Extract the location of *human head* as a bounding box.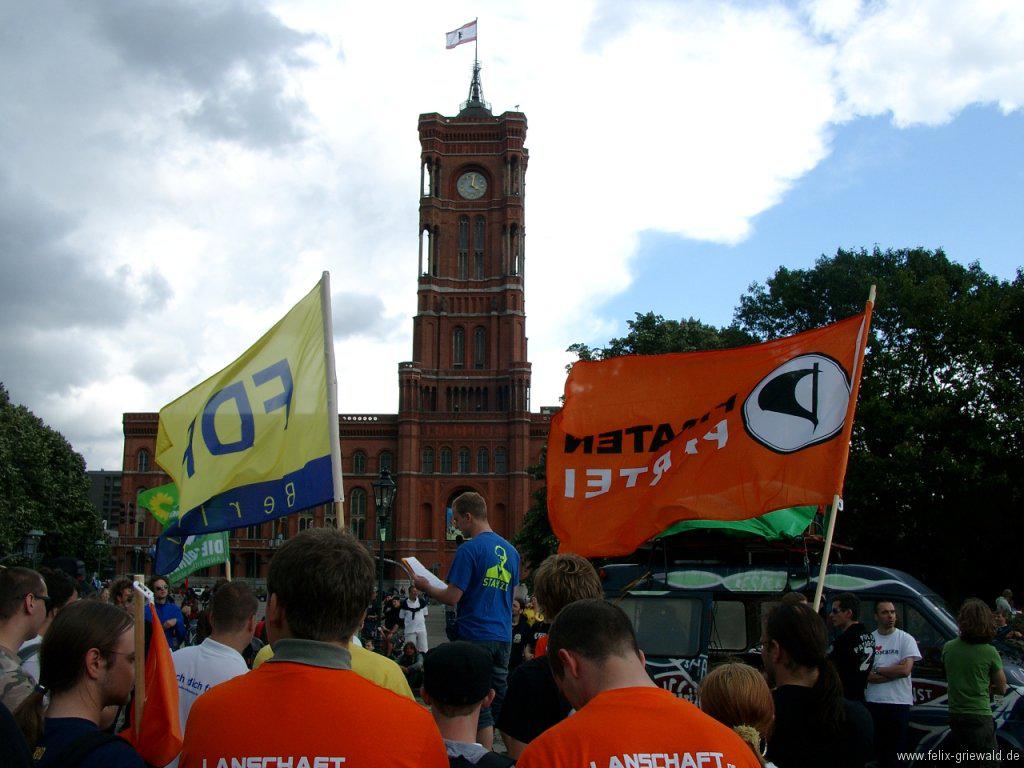
BBox(762, 603, 826, 680).
